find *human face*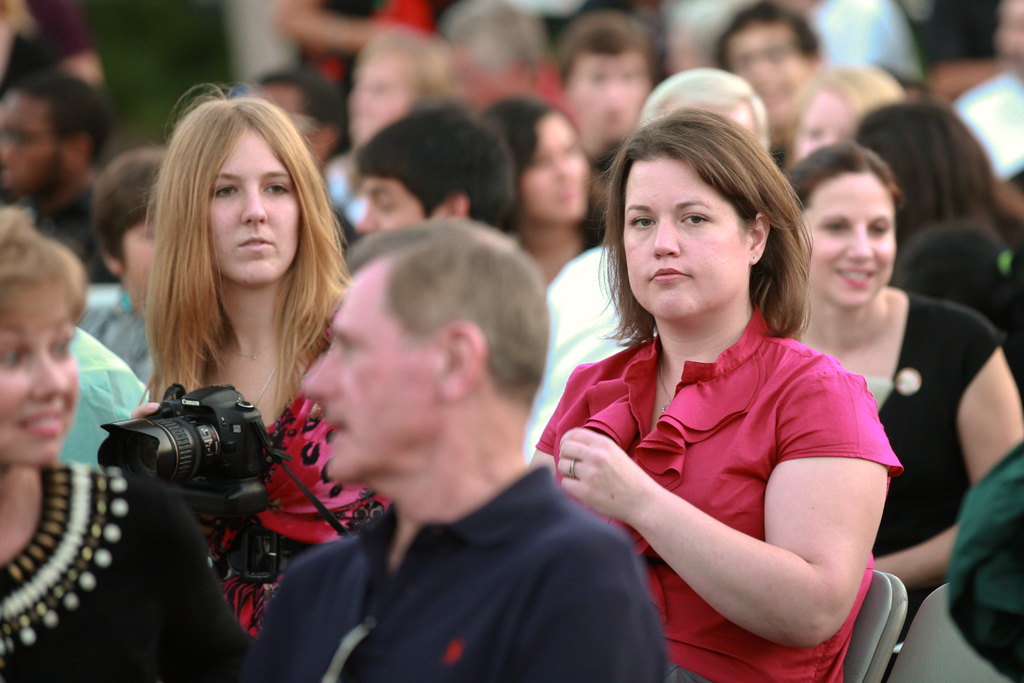
BBox(556, 50, 657, 140)
